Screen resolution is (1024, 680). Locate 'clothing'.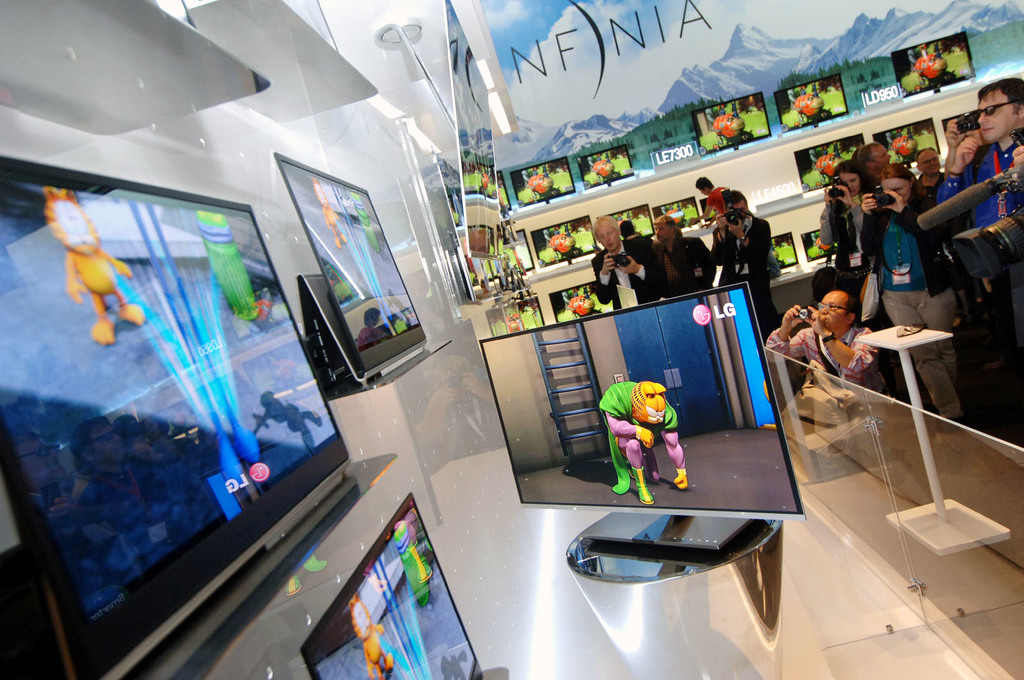
[858, 203, 959, 301].
